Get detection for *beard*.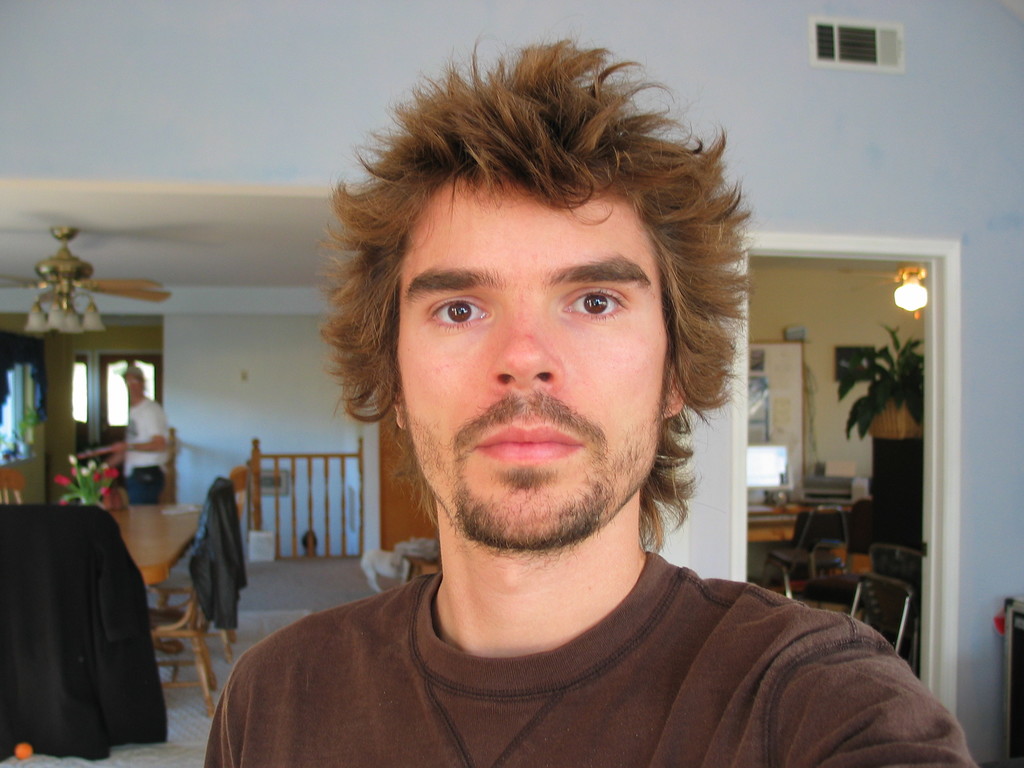
Detection: Rect(446, 462, 612, 561).
